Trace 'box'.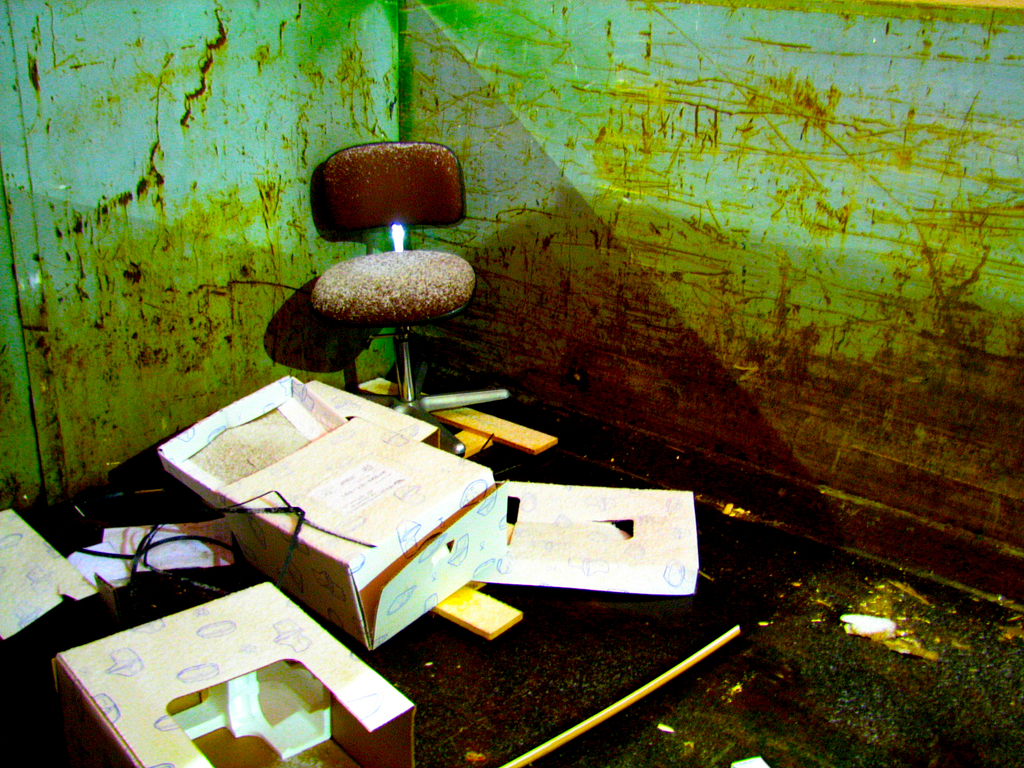
Traced to (left=436, top=586, right=525, bottom=639).
